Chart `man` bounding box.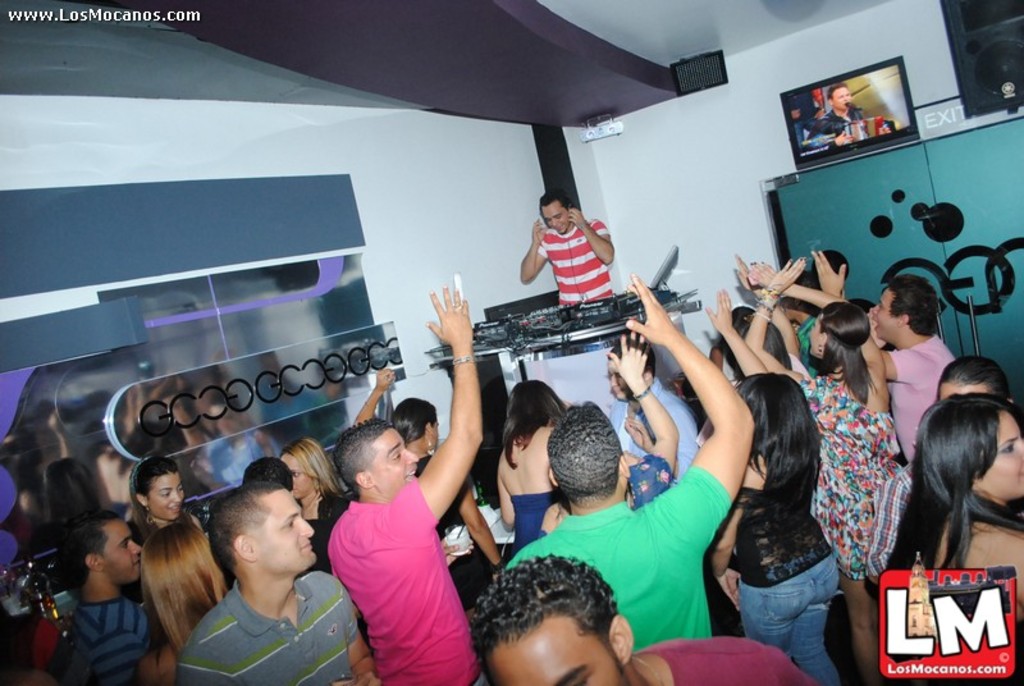
Charted: bbox=[515, 189, 616, 306].
